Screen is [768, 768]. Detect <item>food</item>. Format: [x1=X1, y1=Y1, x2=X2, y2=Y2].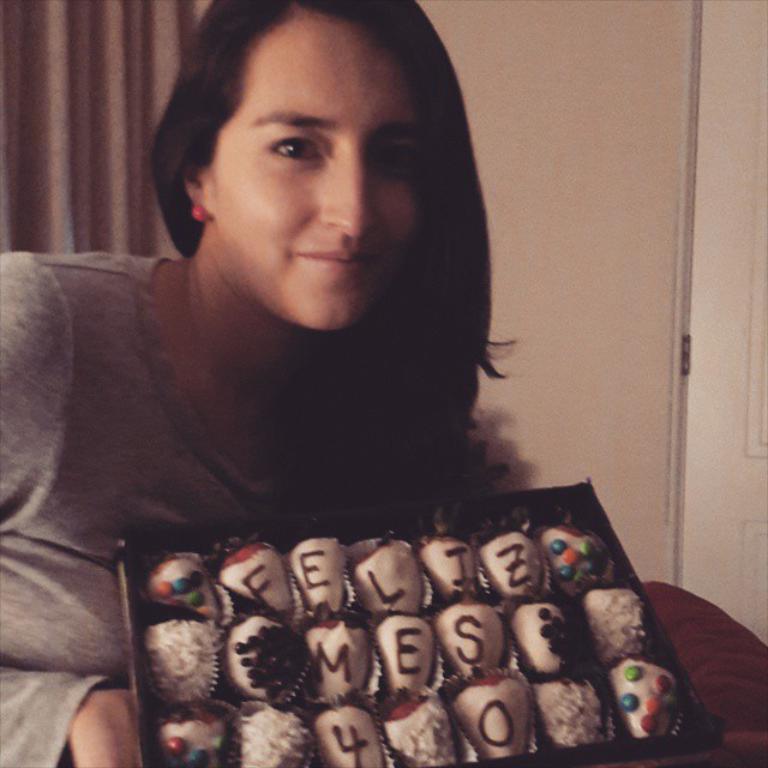
[x1=238, y1=707, x2=317, y2=767].
